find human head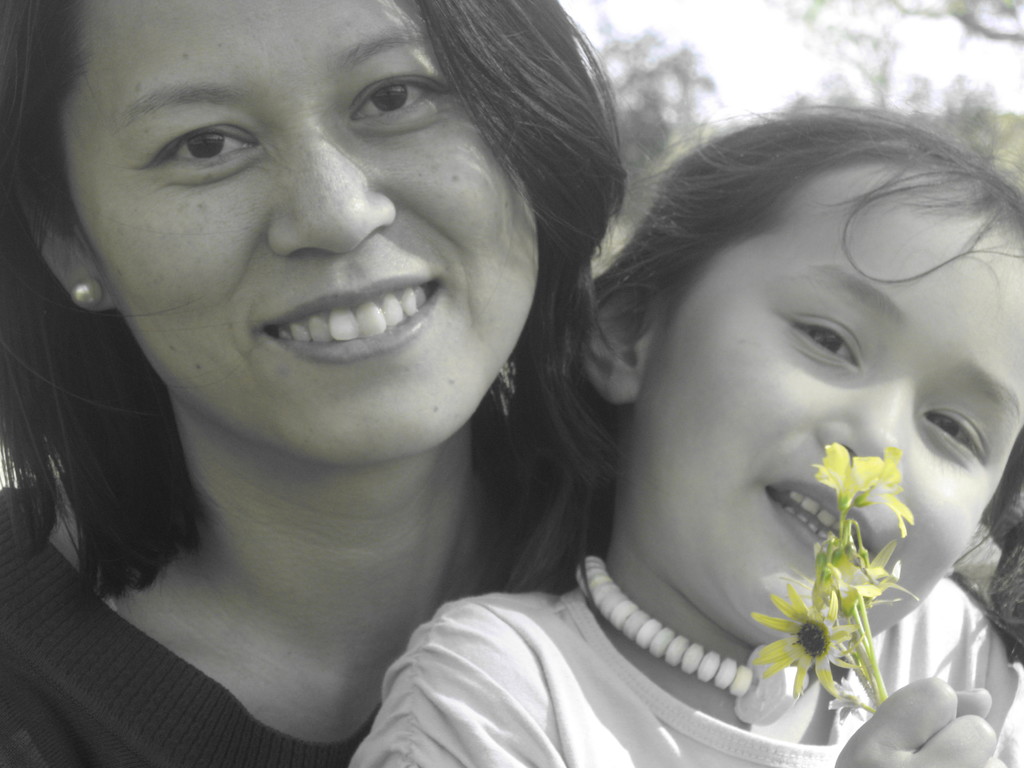
(620,100,983,612)
